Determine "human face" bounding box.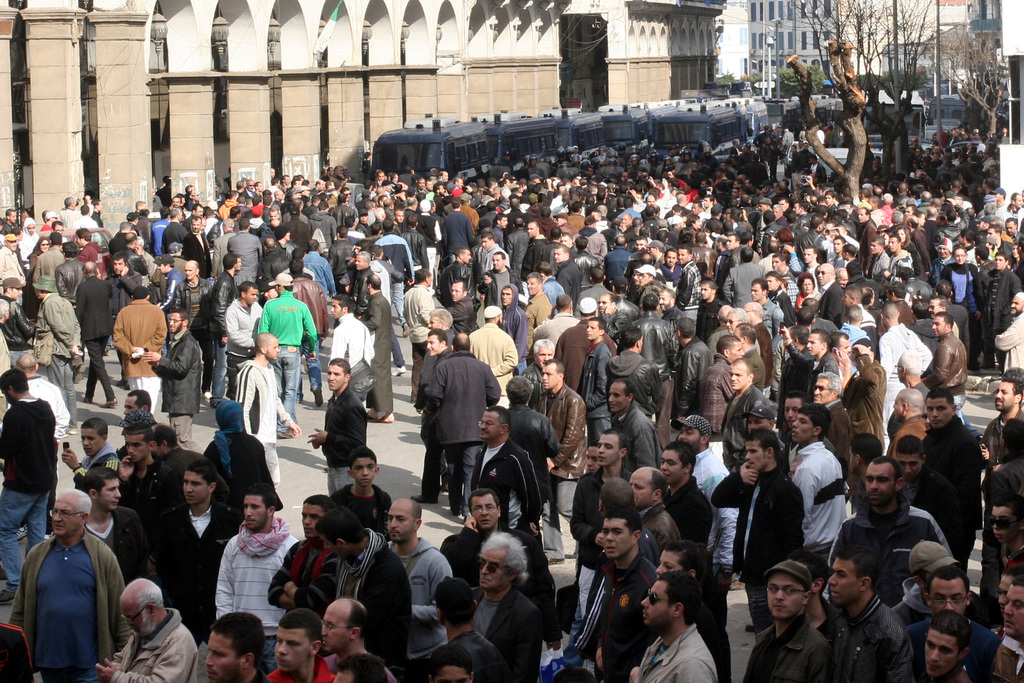
Determined: detection(476, 547, 509, 595).
